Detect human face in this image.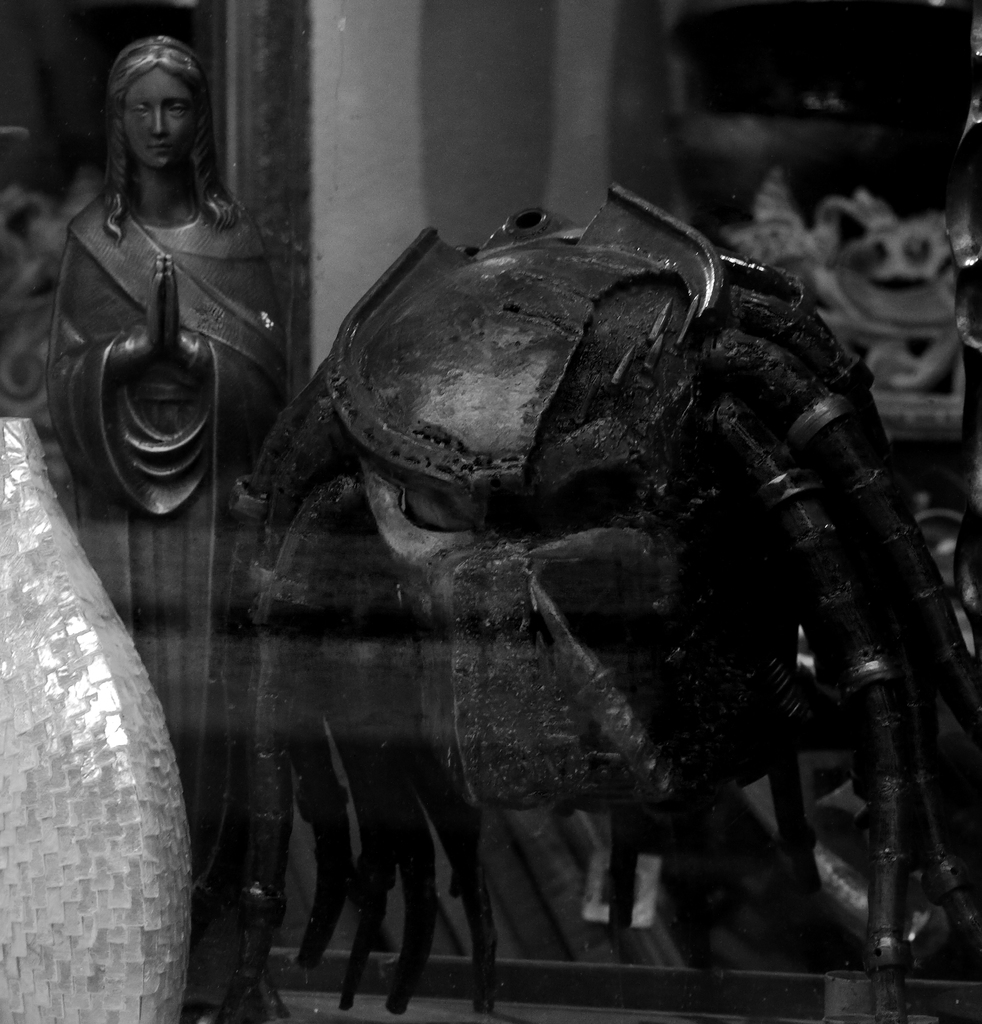
Detection: crop(122, 63, 198, 171).
